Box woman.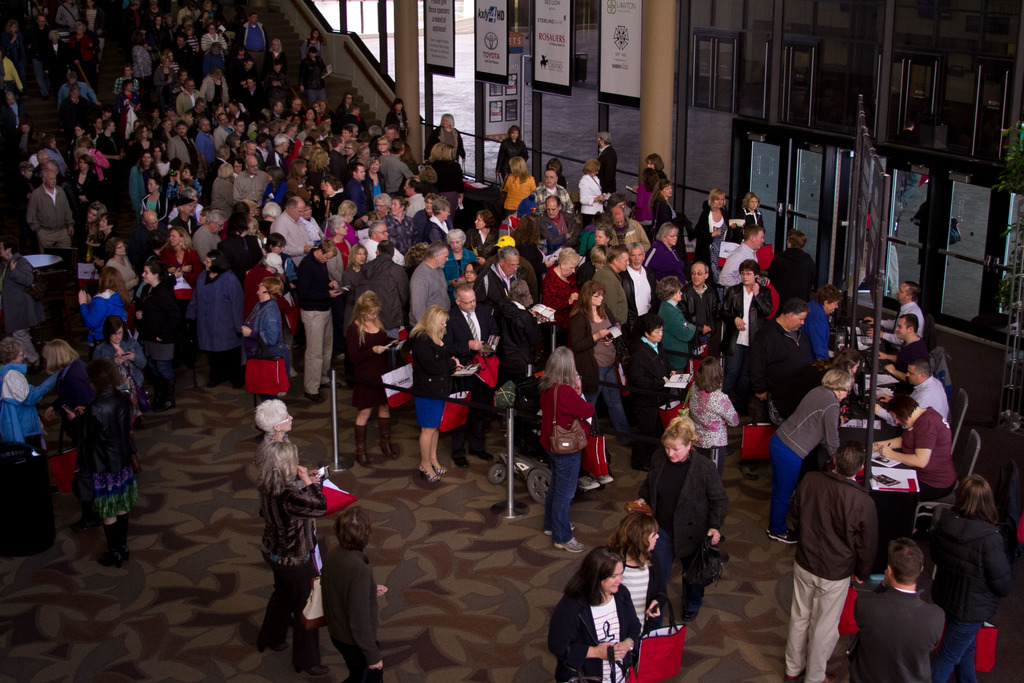
[636, 418, 732, 621].
